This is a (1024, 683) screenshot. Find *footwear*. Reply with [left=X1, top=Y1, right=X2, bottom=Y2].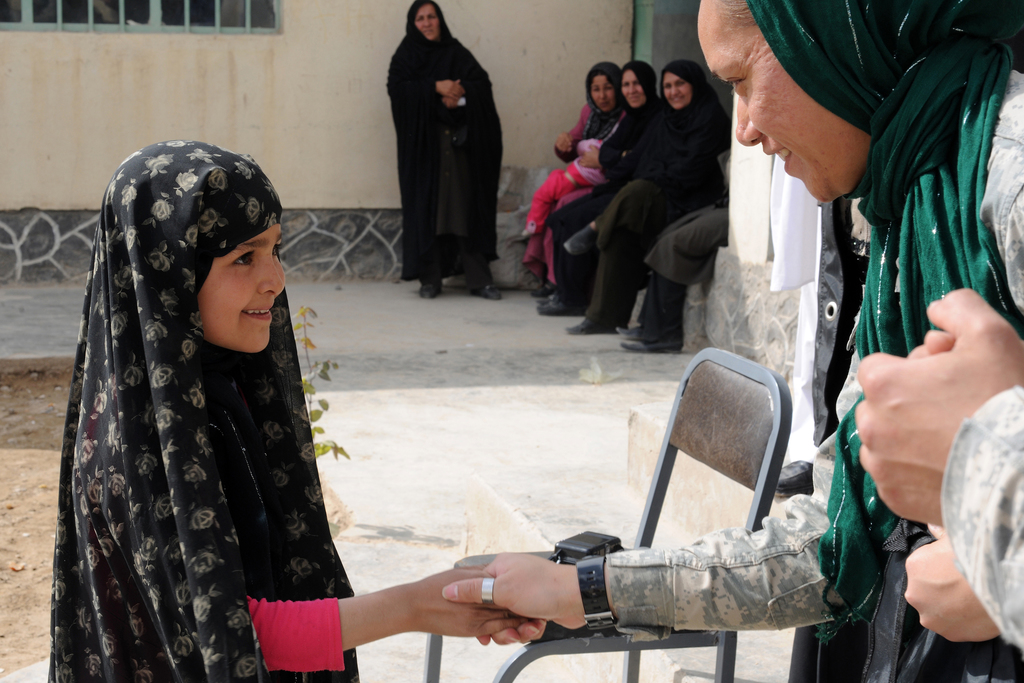
[left=541, top=293, right=582, bottom=317].
